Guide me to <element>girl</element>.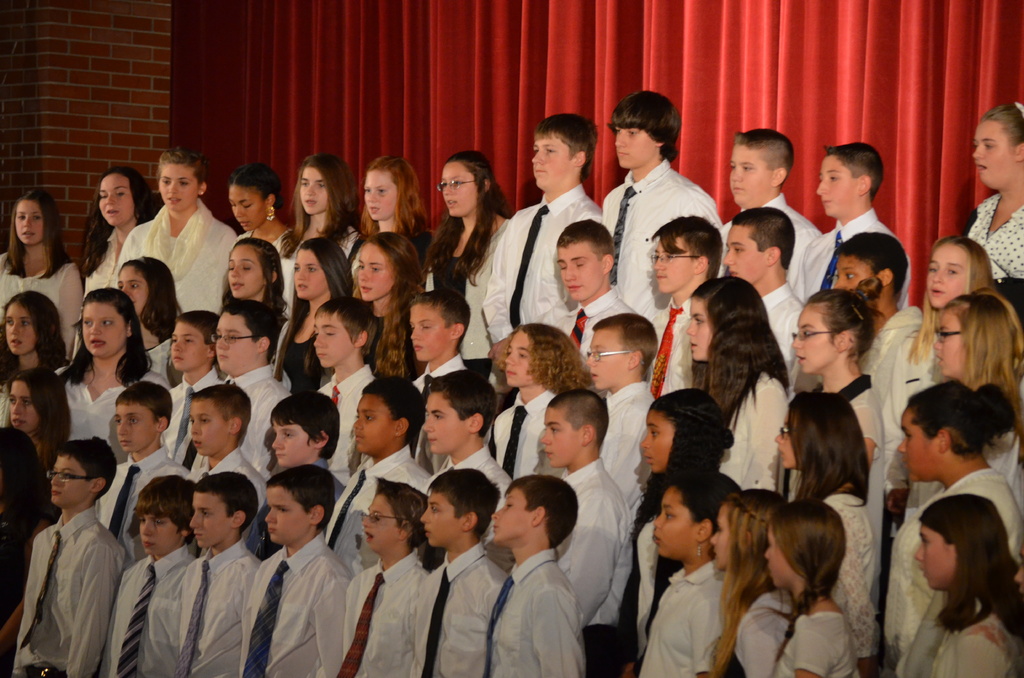
Guidance: <region>685, 277, 785, 490</region>.
